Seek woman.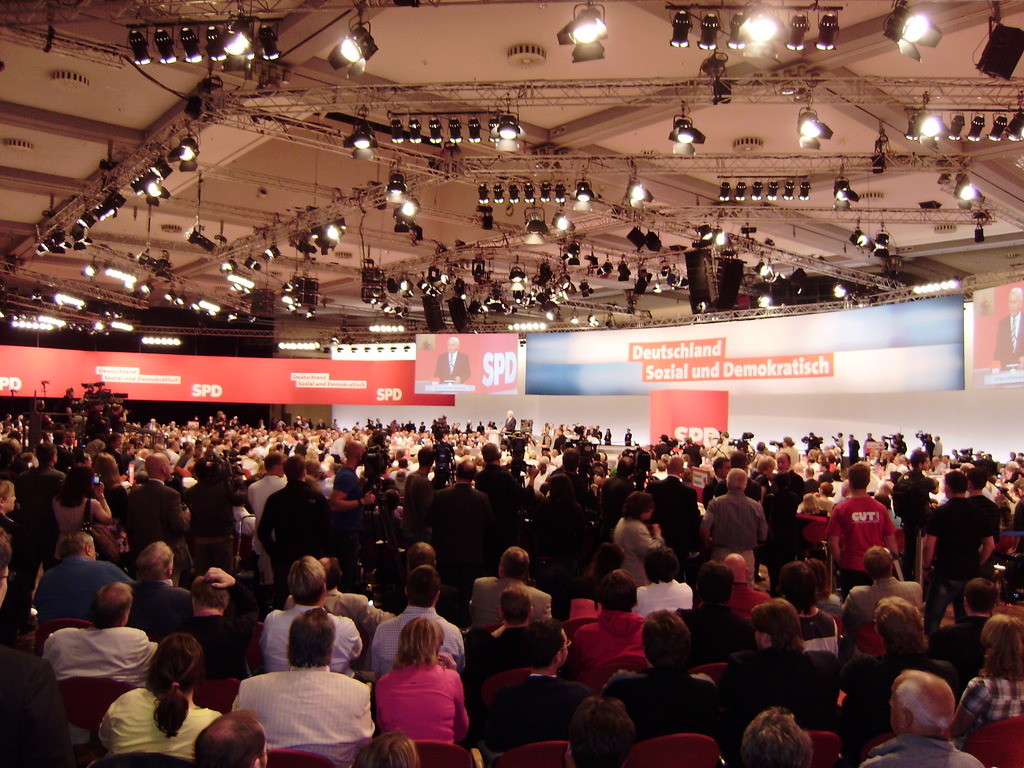
952,614,1023,736.
